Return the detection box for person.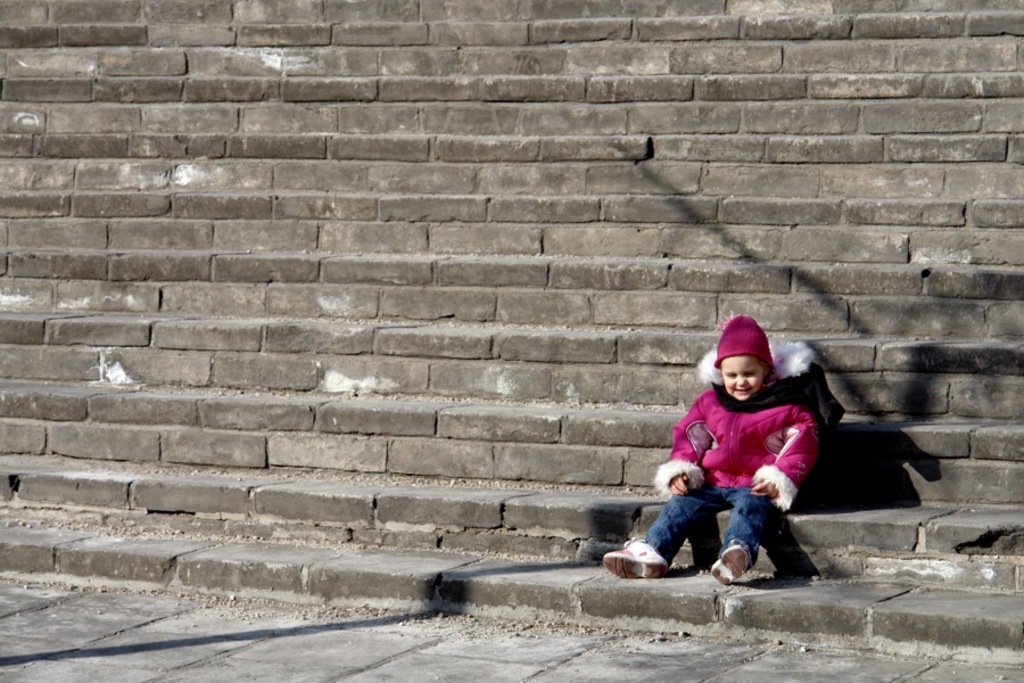
[left=662, top=315, right=823, bottom=587].
